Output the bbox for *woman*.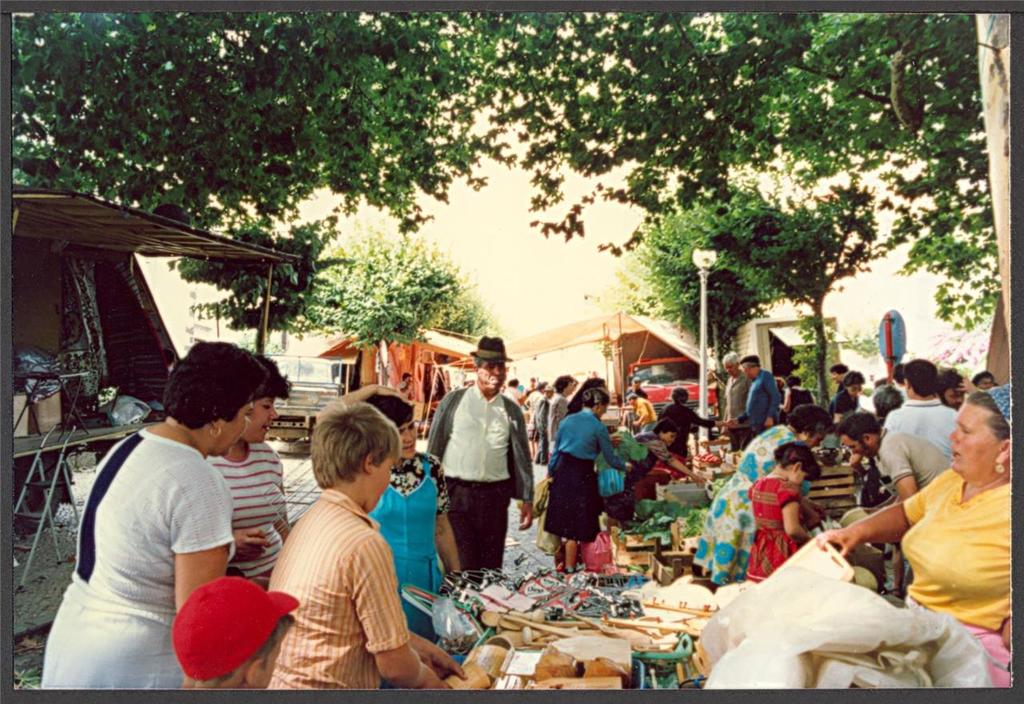
bbox=[780, 377, 810, 416].
